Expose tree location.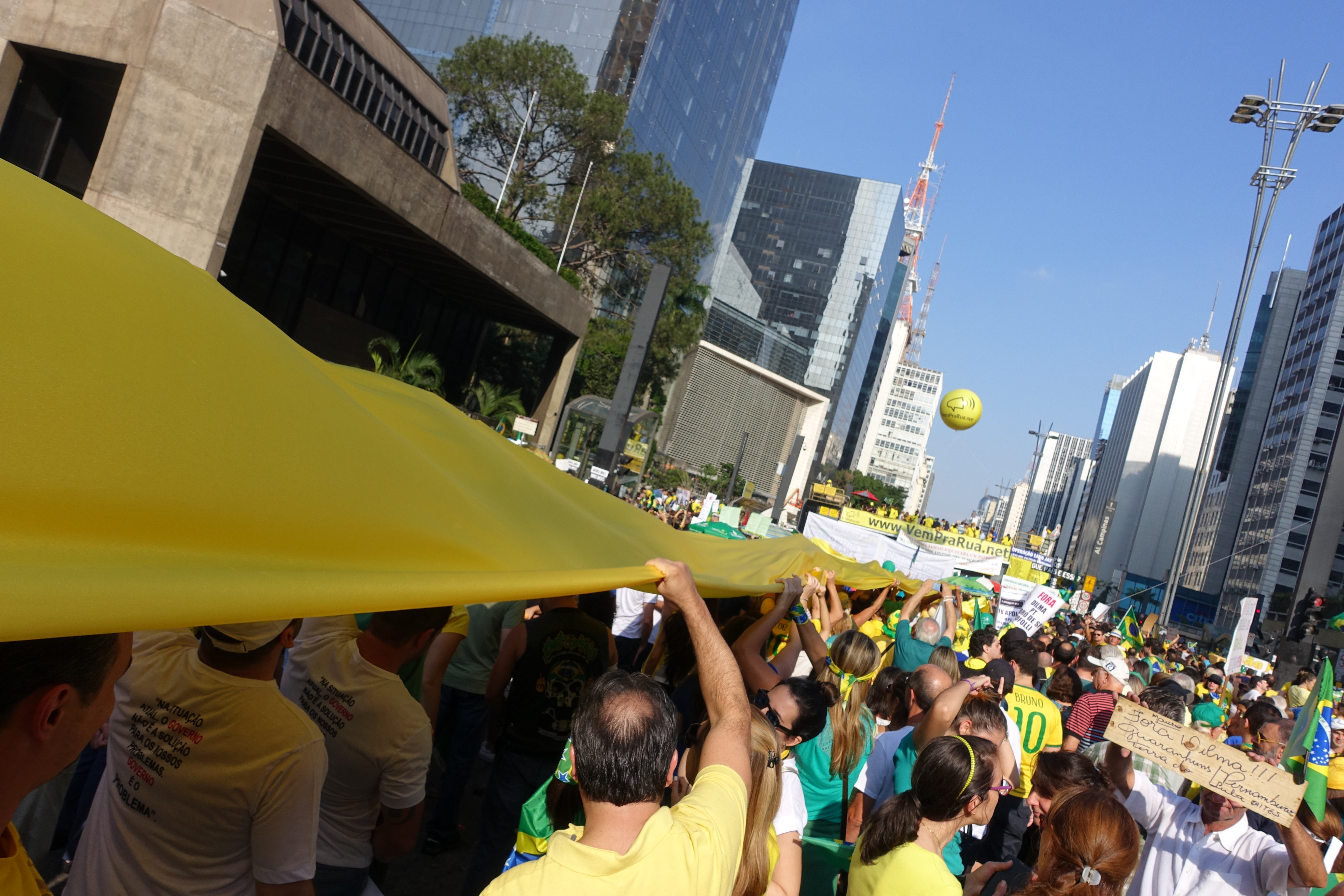
Exposed at (x1=89, y1=82, x2=108, y2=95).
